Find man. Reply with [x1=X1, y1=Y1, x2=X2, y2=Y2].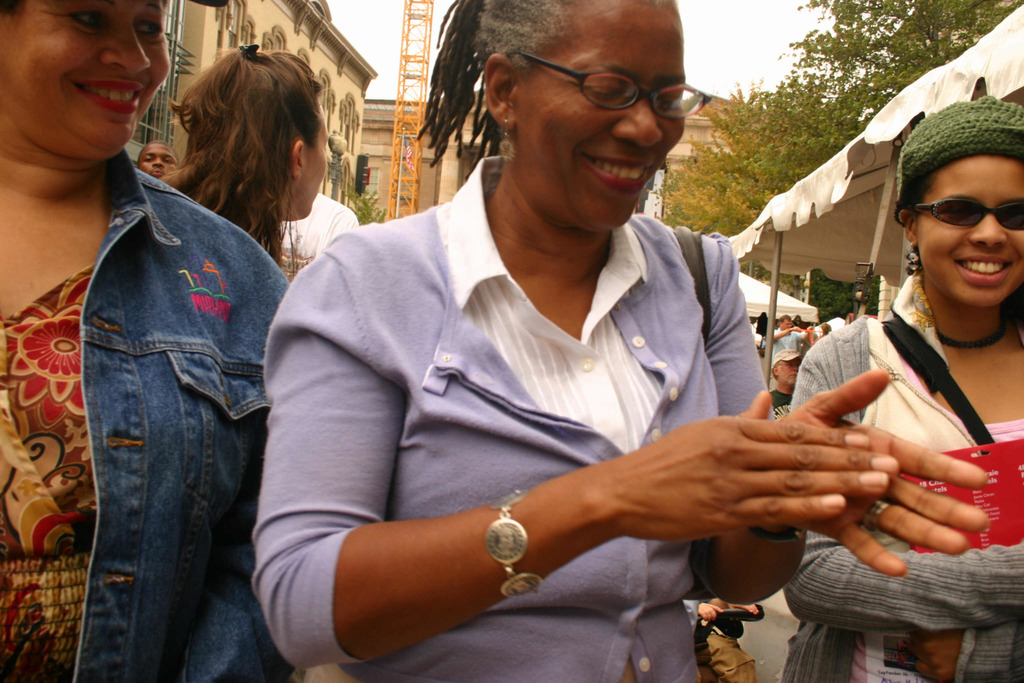
[x1=136, y1=142, x2=181, y2=179].
